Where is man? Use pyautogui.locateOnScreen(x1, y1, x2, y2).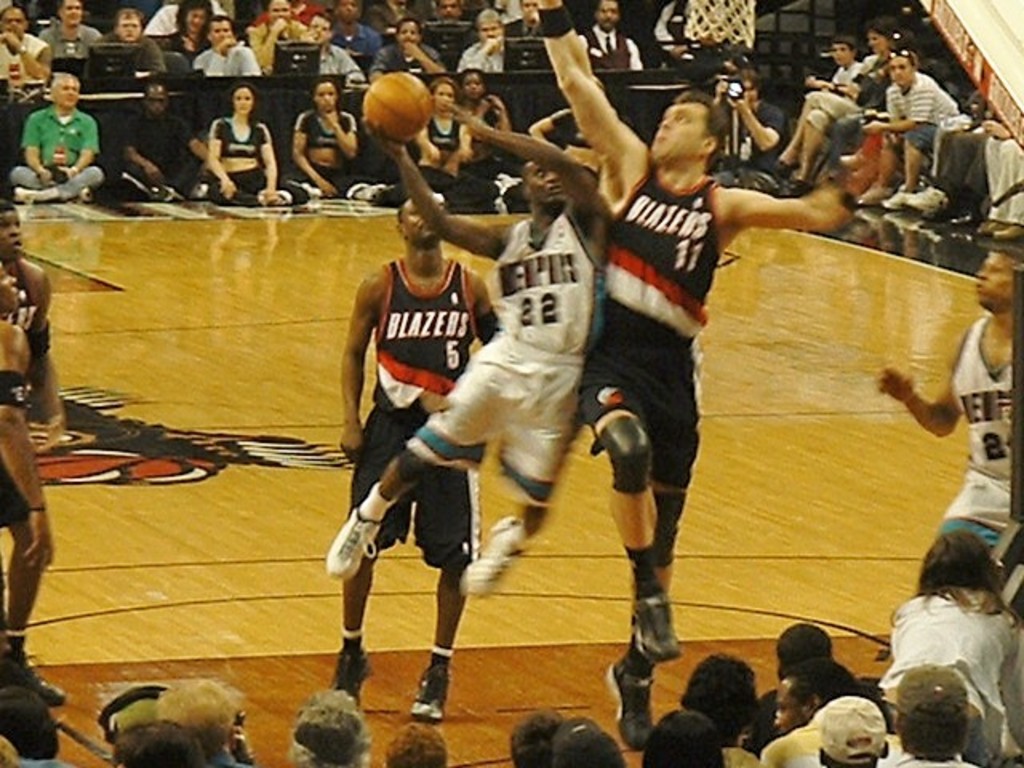
pyautogui.locateOnScreen(891, 664, 982, 766).
